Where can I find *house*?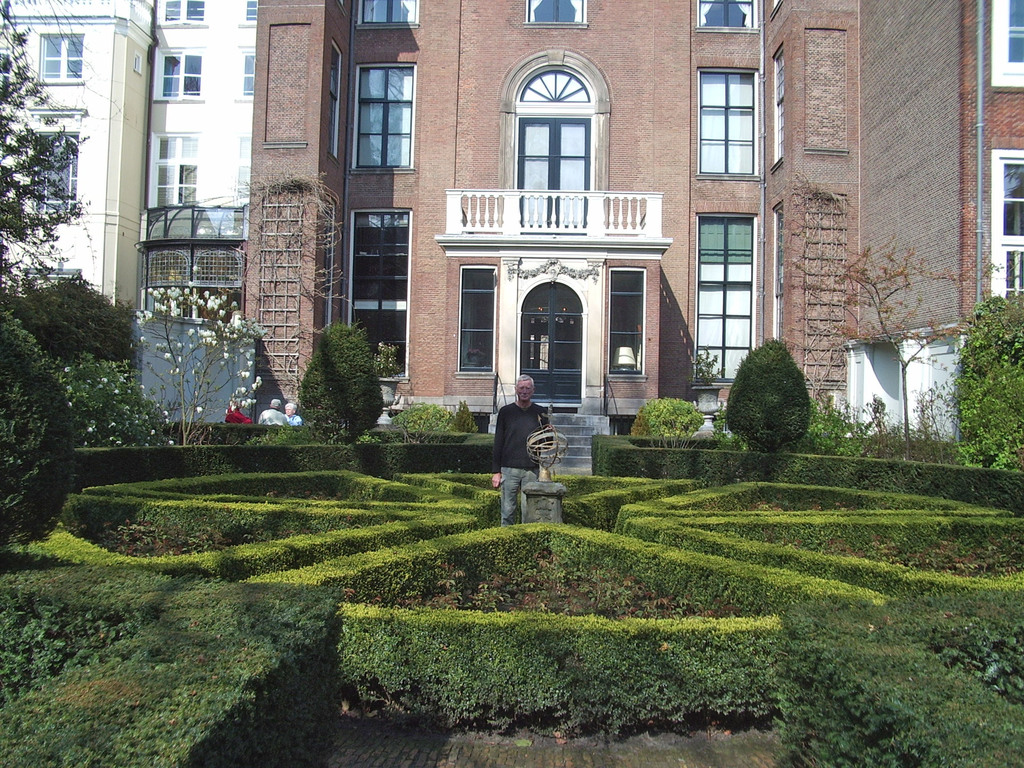
You can find it at bbox=(950, 8, 1023, 447).
